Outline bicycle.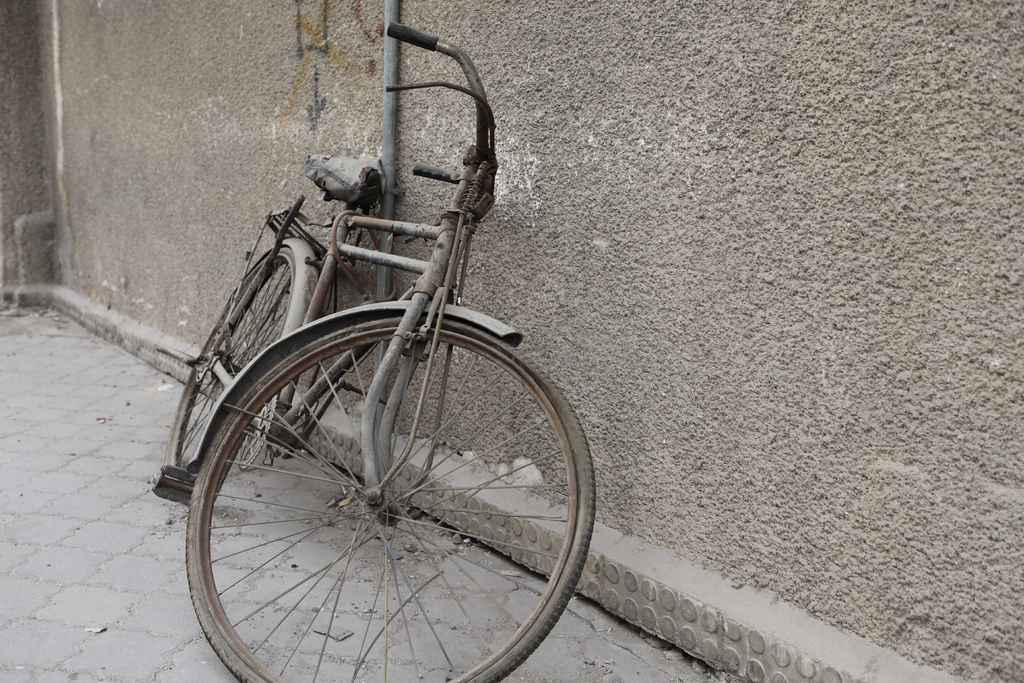
Outline: locate(148, 24, 598, 682).
